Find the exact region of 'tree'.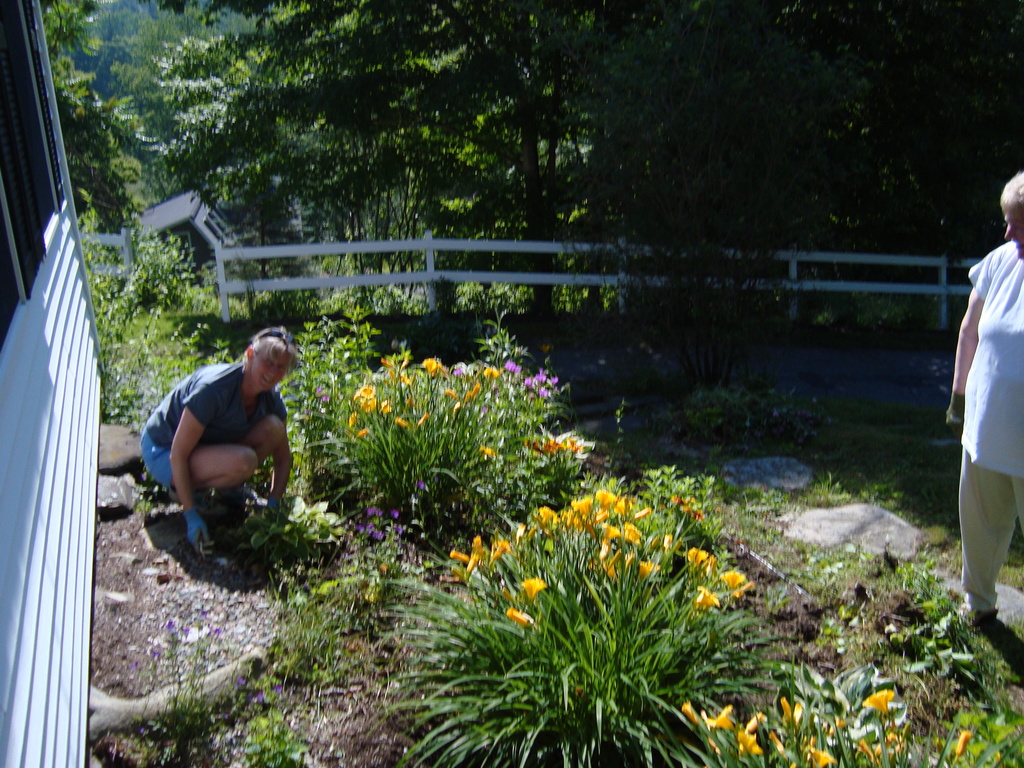
Exact region: bbox(41, 0, 1023, 310).
